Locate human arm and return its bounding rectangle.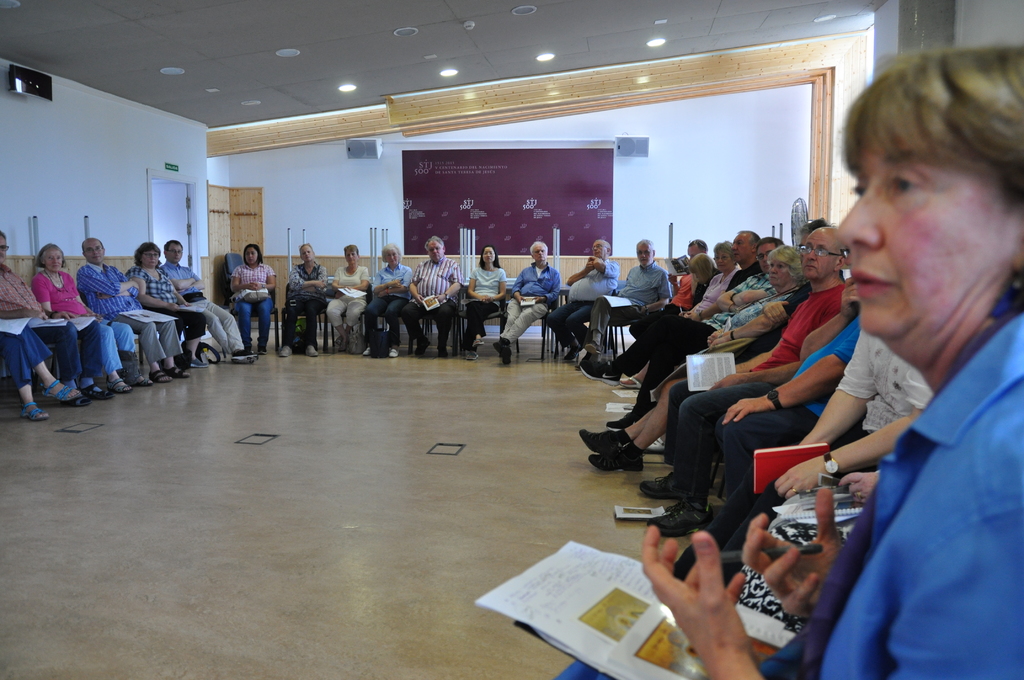
{"x1": 564, "y1": 257, "x2": 590, "y2": 287}.
